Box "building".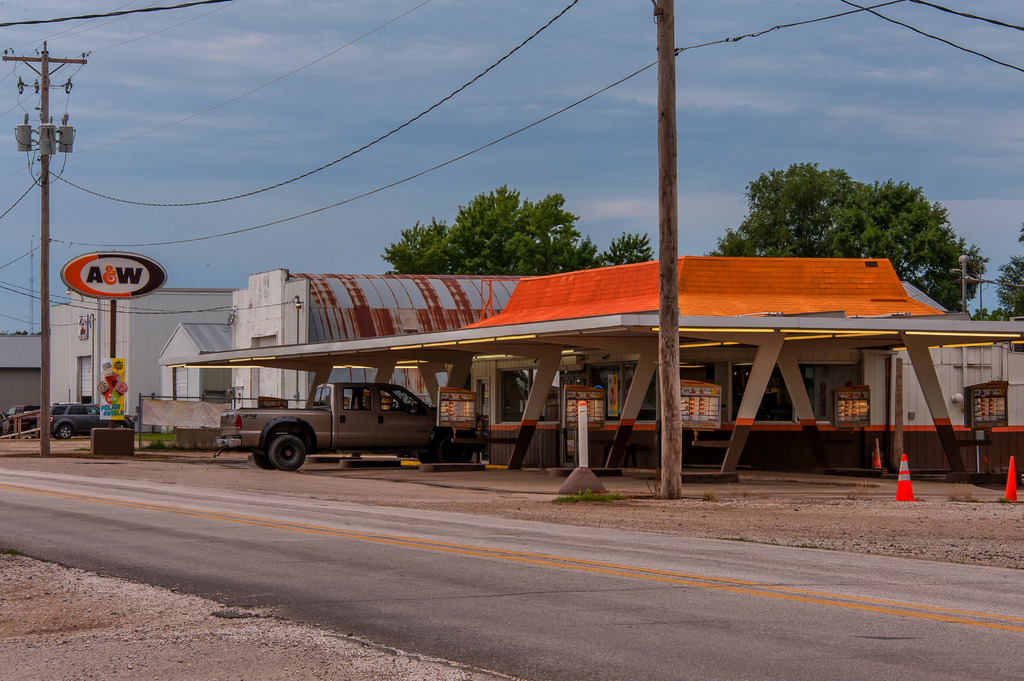
left=0, top=332, right=45, bottom=427.
